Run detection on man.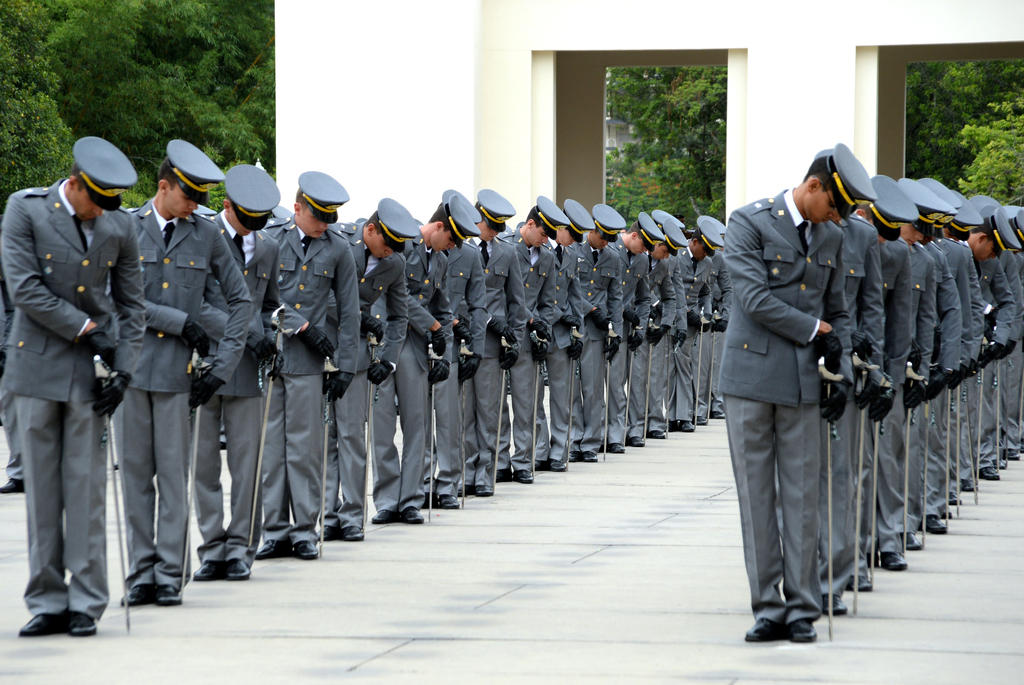
Result: [x1=186, y1=157, x2=278, y2=586].
